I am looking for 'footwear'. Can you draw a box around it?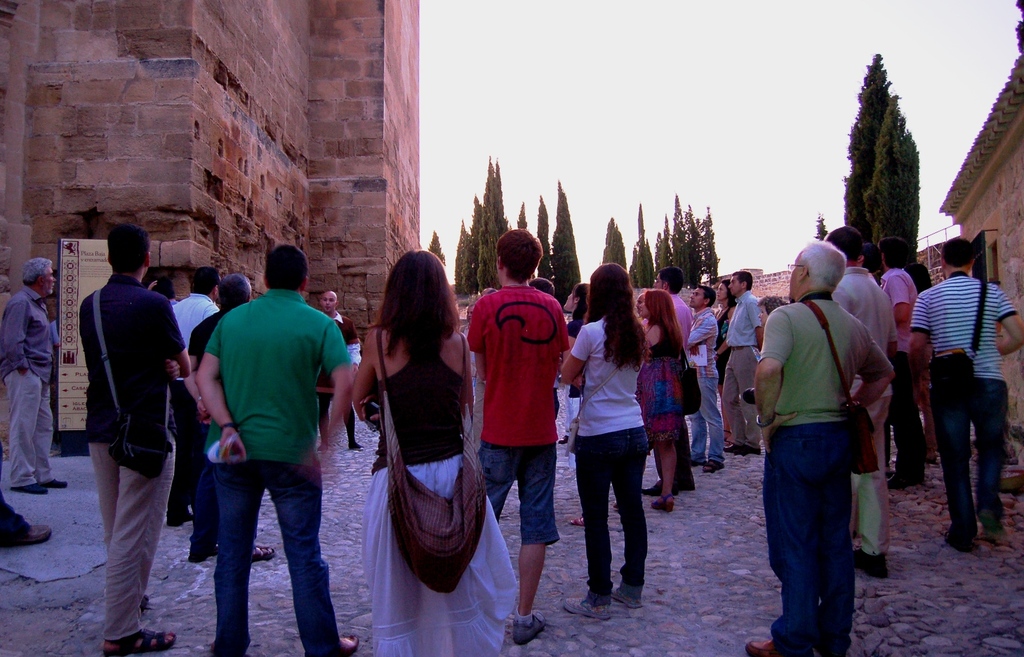
Sure, the bounding box is <bbox>943, 532, 973, 557</bbox>.
